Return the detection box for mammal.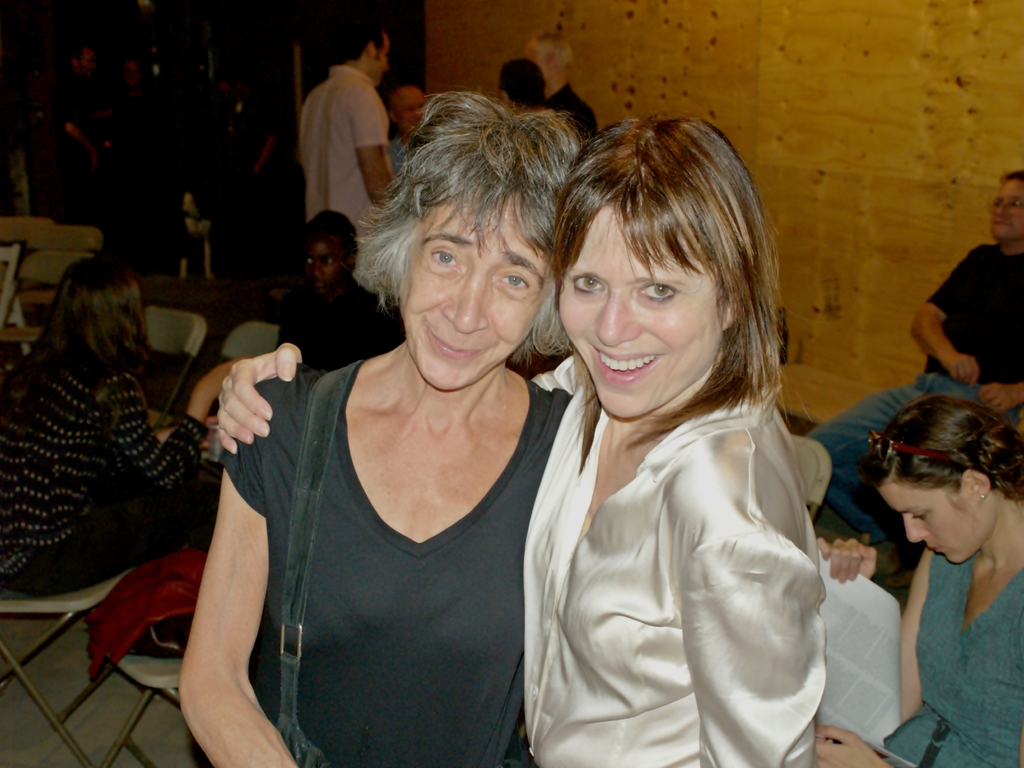
(left=498, top=57, right=557, bottom=118).
